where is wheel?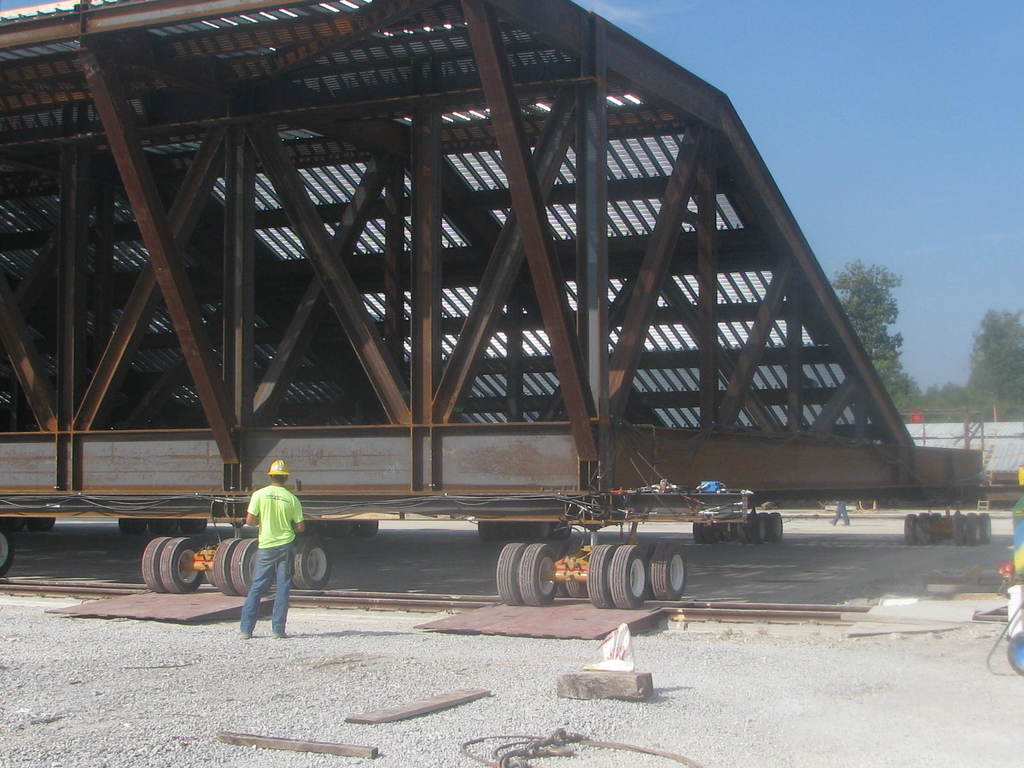
[738, 518, 752, 544].
